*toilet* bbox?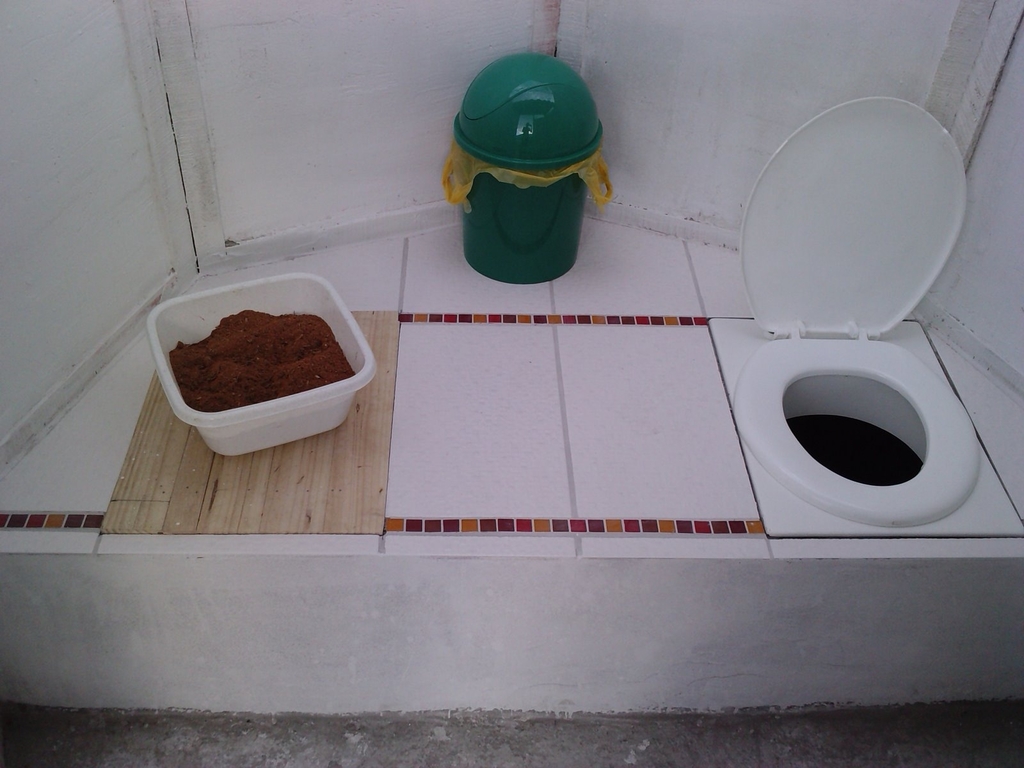
region(244, 97, 986, 646)
